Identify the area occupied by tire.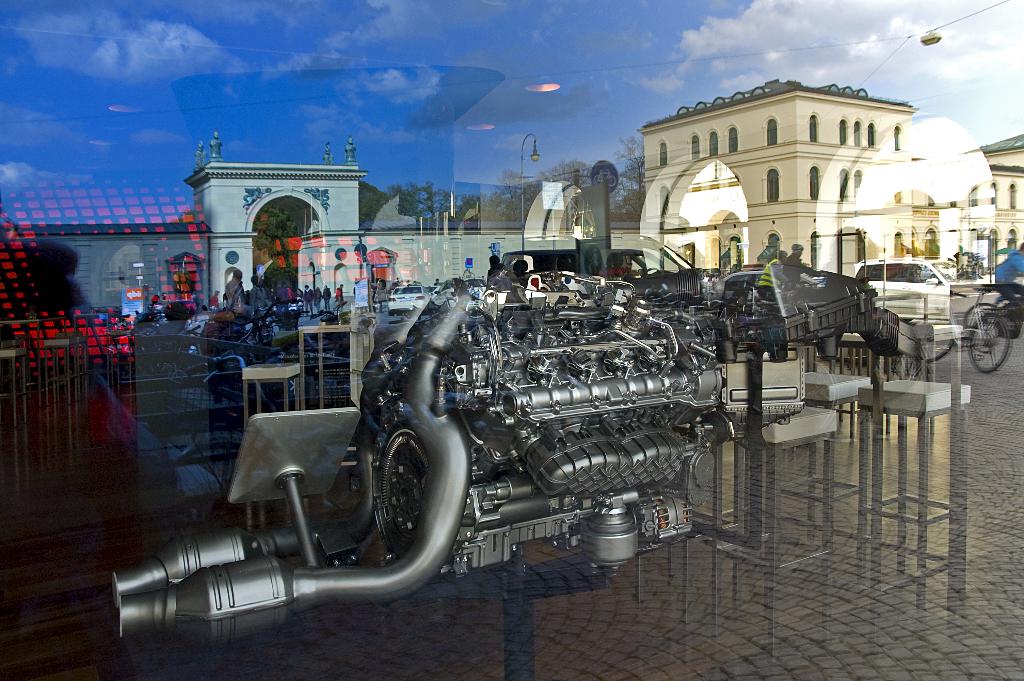
Area: box(960, 313, 1010, 369).
